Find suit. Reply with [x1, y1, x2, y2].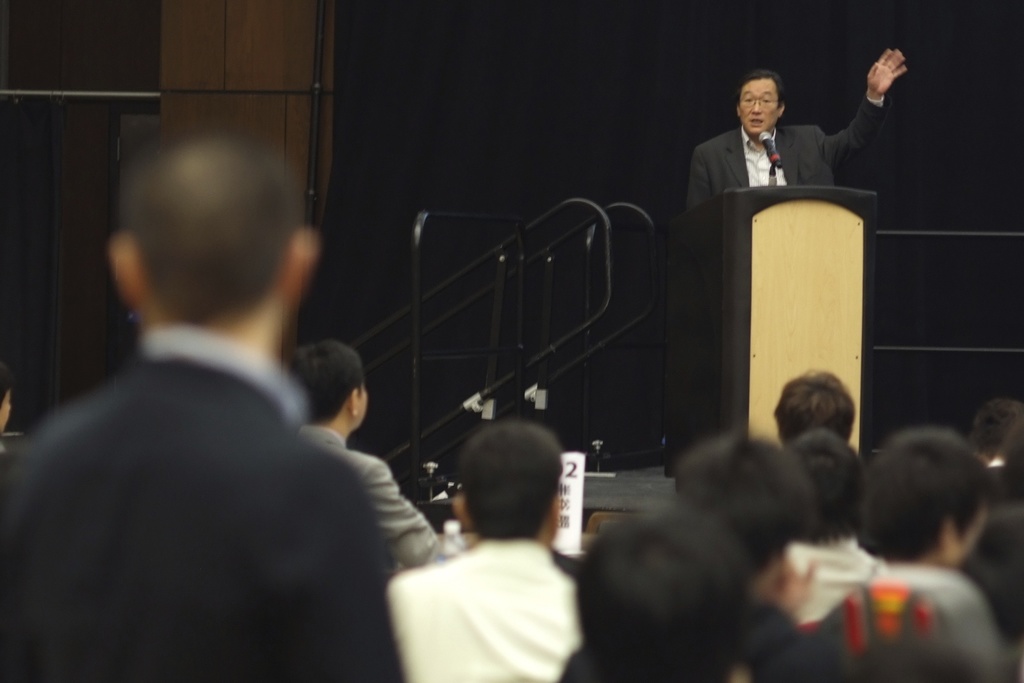
[682, 100, 885, 309].
